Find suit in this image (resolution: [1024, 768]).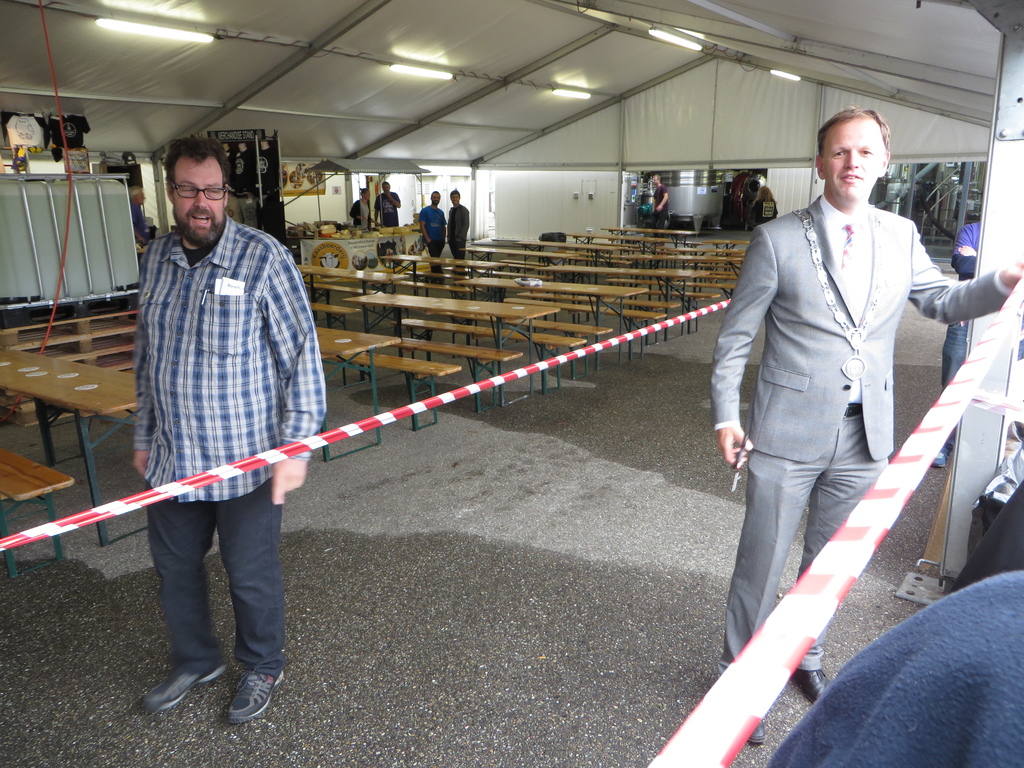
[left=443, top=205, right=471, bottom=239].
